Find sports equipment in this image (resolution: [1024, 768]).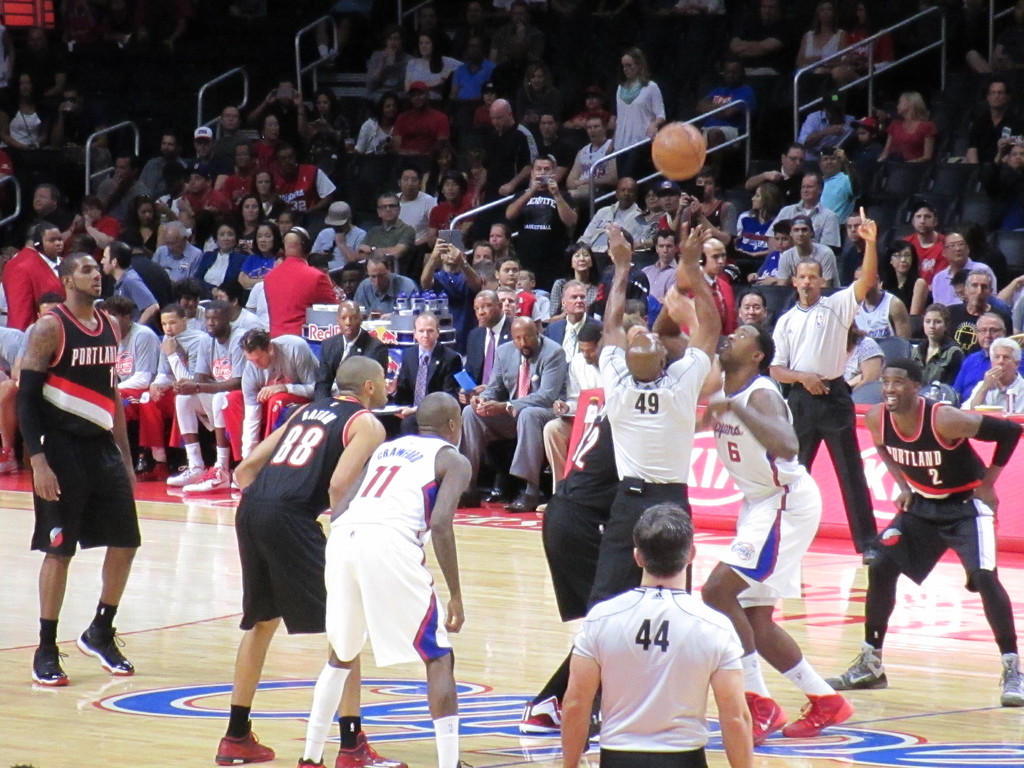
(x1=334, y1=729, x2=411, y2=767).
